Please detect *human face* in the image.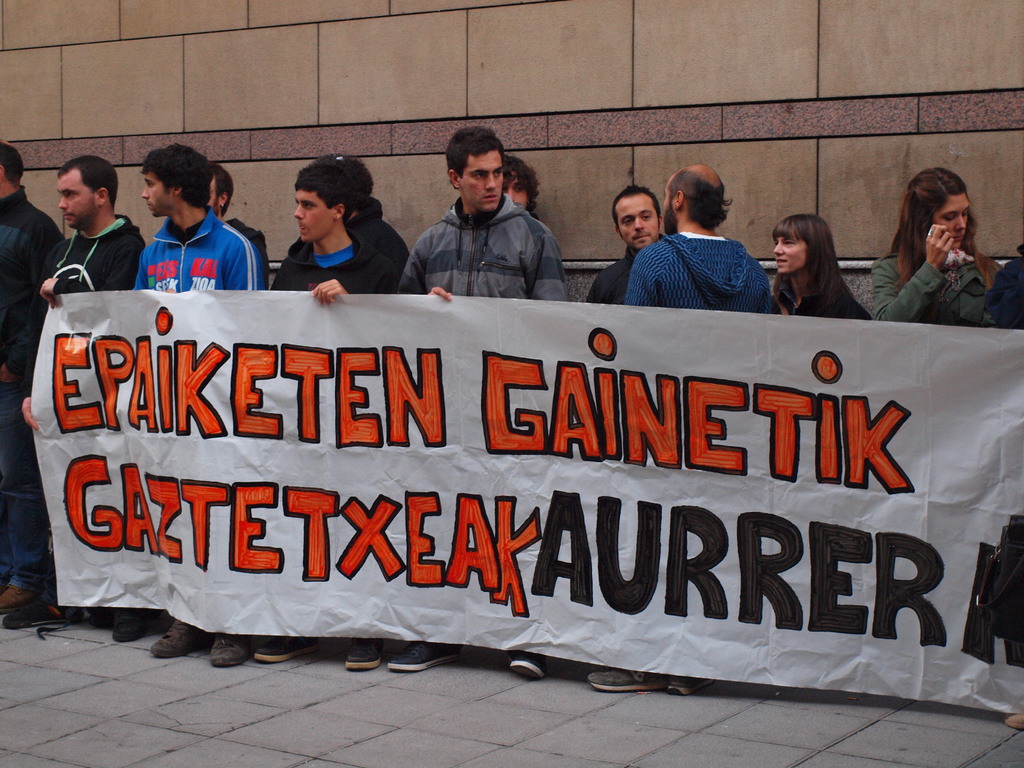
615/192/655/250.
